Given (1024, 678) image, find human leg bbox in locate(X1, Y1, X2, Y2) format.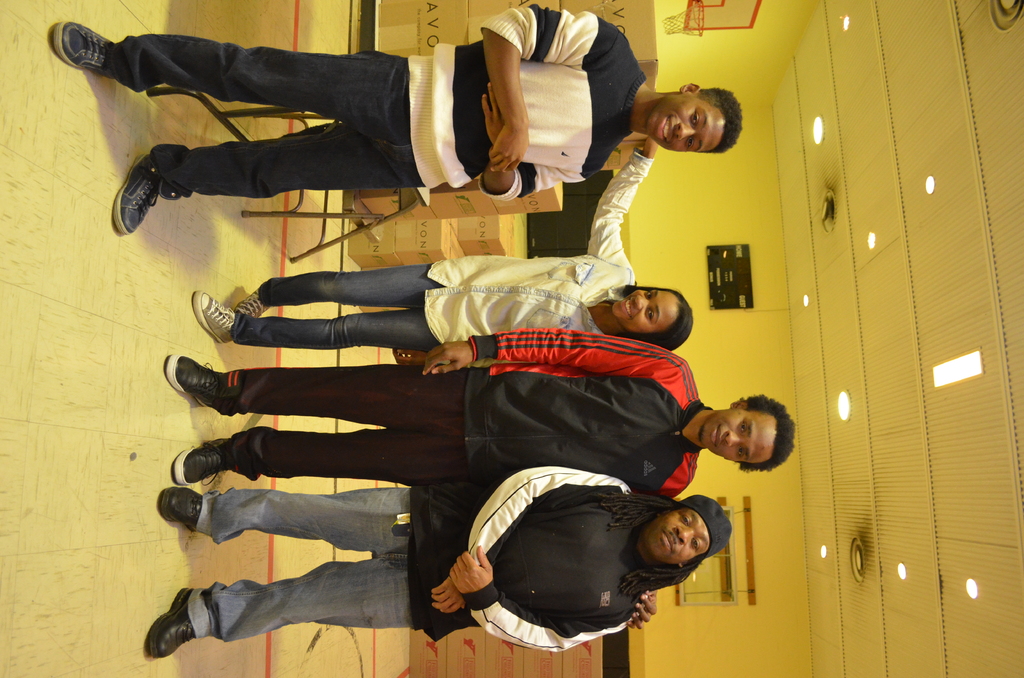
locate(227, 257, 431, 318).
